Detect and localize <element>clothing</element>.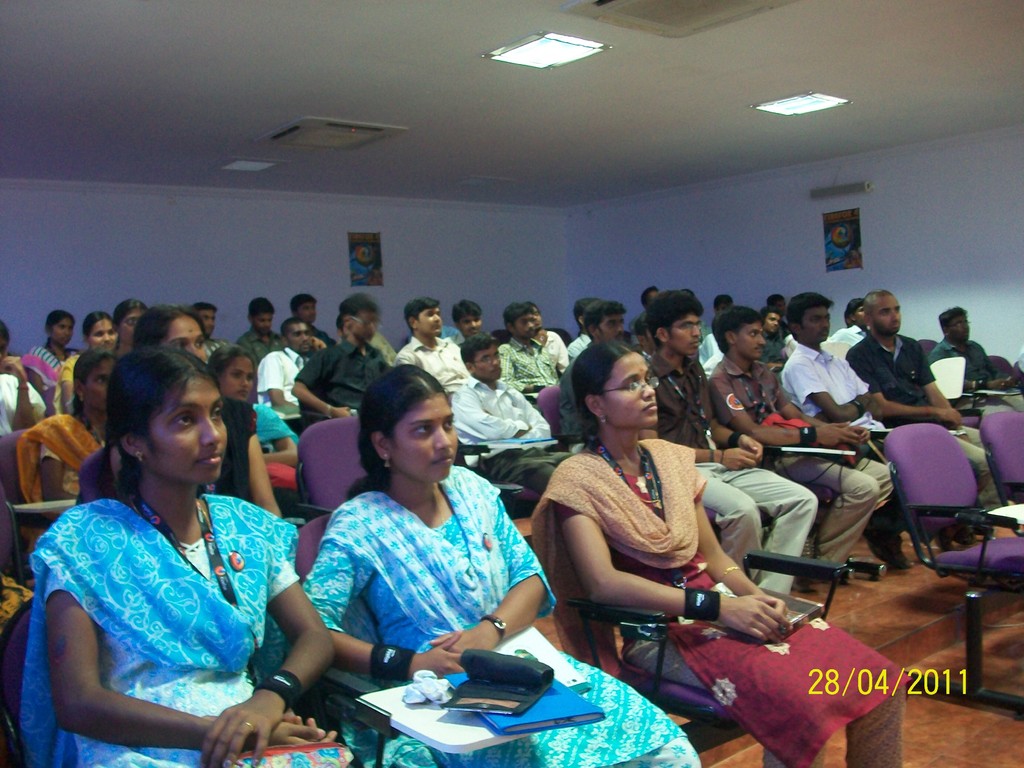
Localized at 568/330/600/421.
